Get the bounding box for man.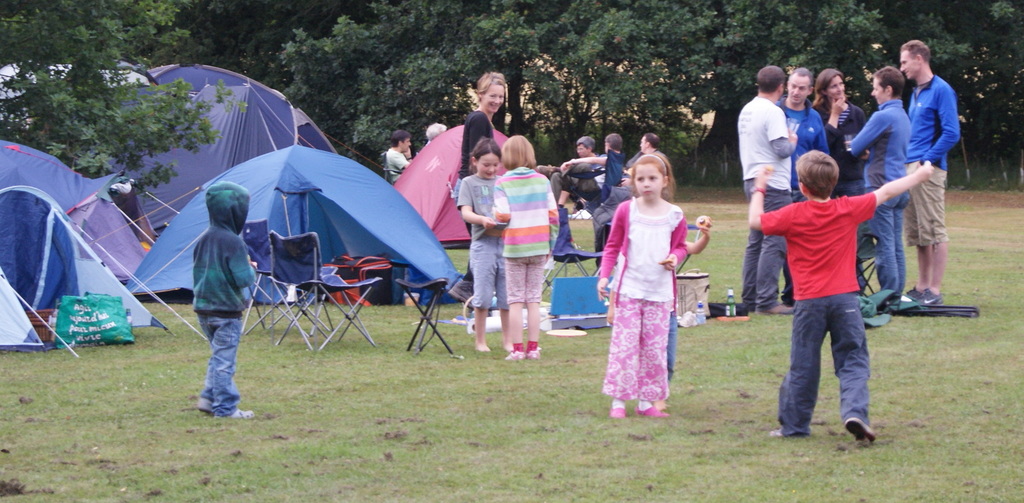
bbox(774, 65, 831, 307).
